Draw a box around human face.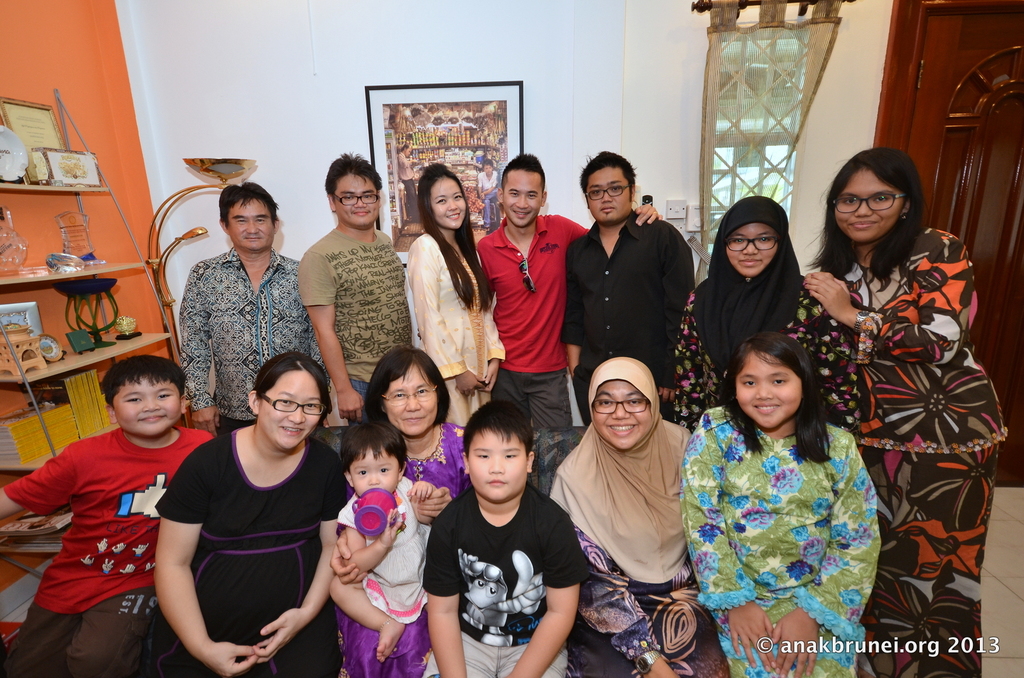
locate(352, 452, 403, 491).
